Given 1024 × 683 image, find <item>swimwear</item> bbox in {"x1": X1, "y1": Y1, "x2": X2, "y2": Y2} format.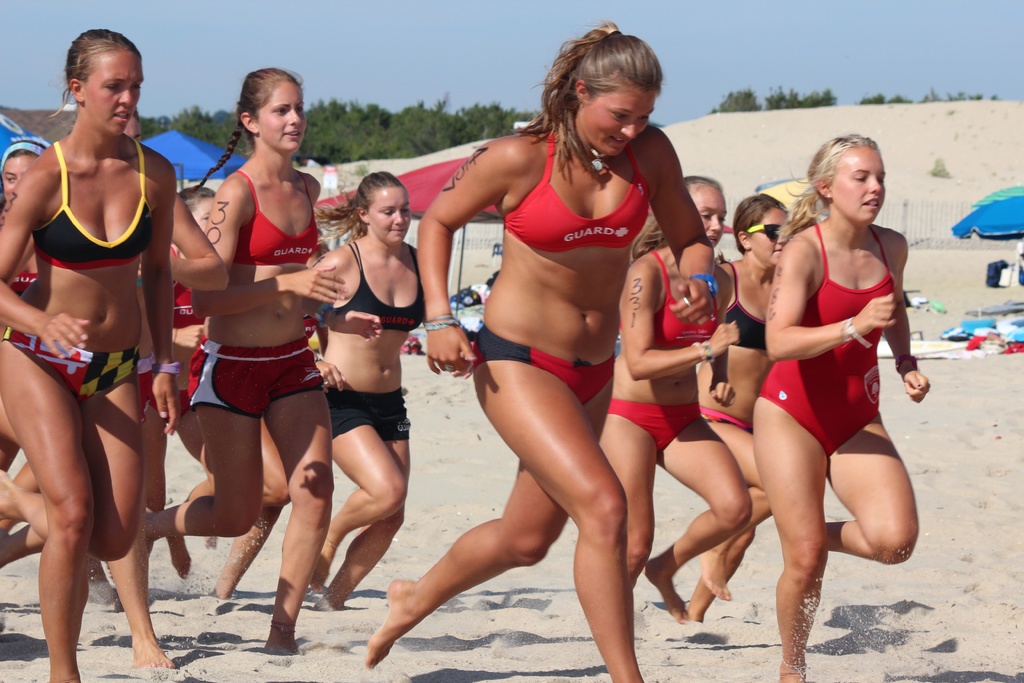
{"x1": 506, "y1": 131, "x2": 653, "y2": 254}.
